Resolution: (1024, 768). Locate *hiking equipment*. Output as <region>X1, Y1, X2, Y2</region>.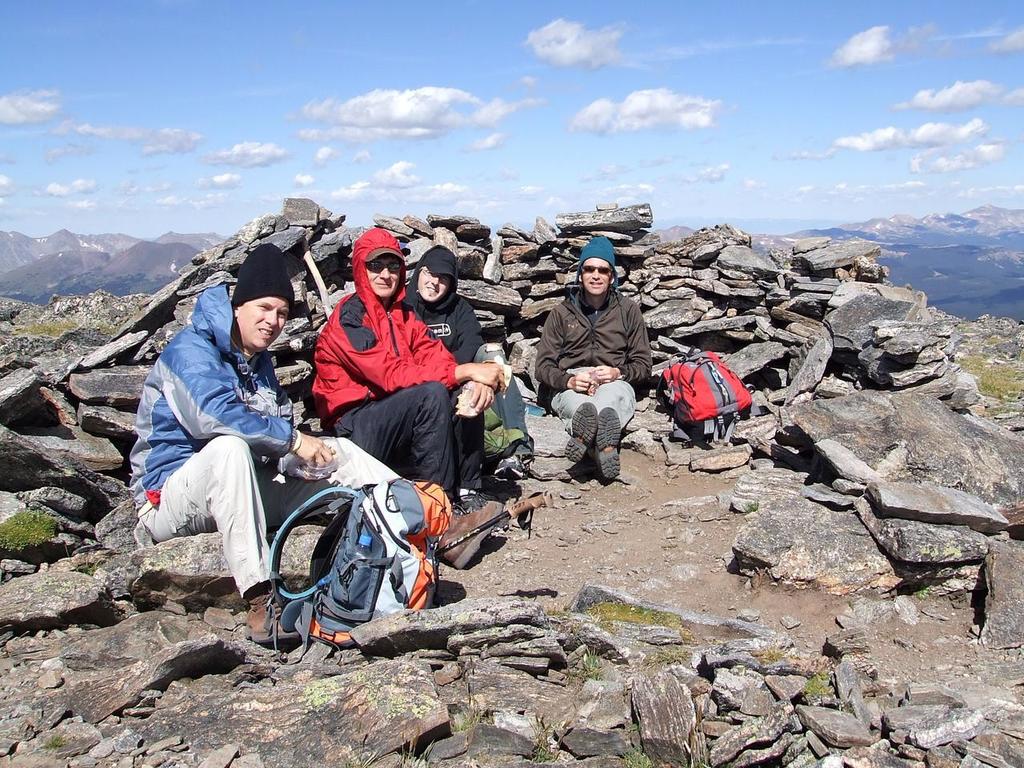
<region>266, 472, 454, 664</region>.
